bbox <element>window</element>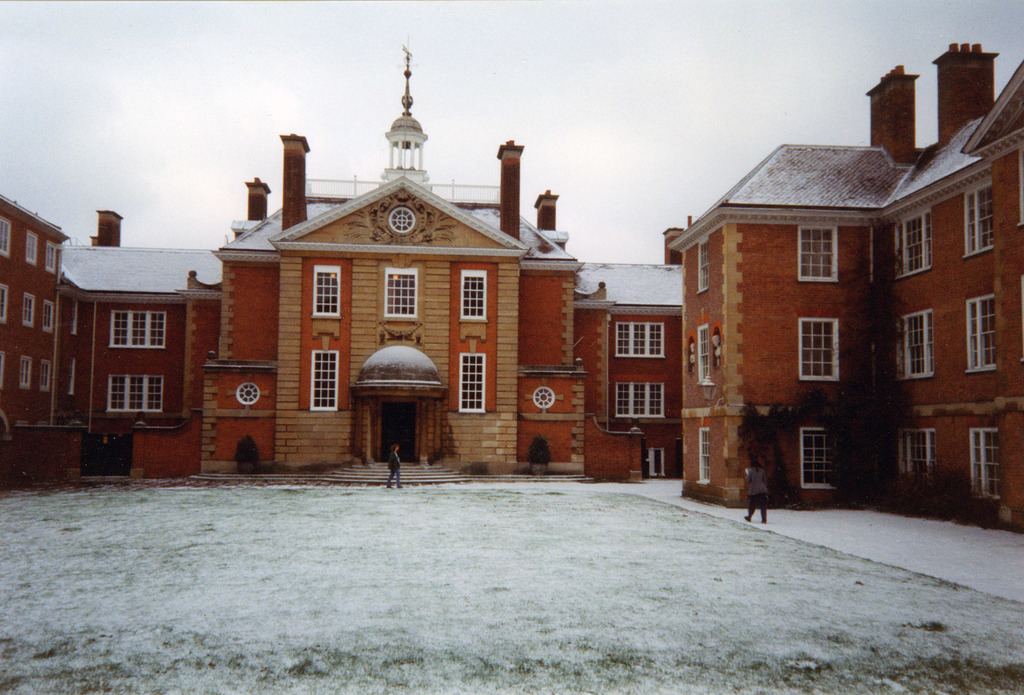
select_region(800, 428, 837, 489)
